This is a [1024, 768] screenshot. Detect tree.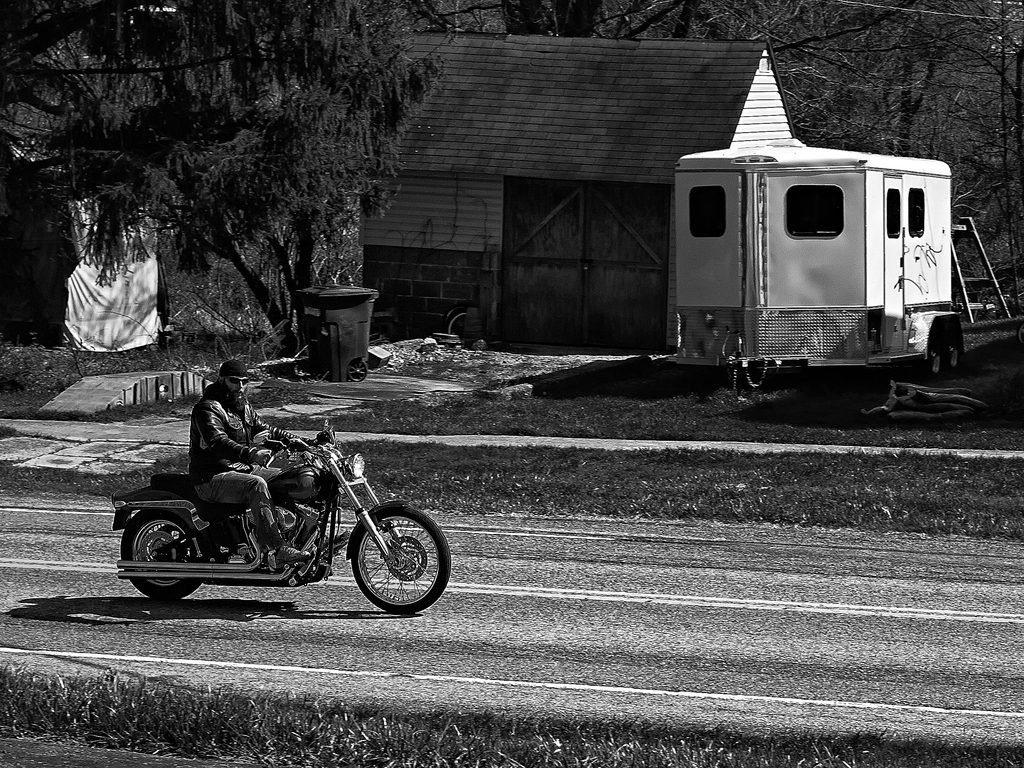
<box>20,38,421,372</box>.
